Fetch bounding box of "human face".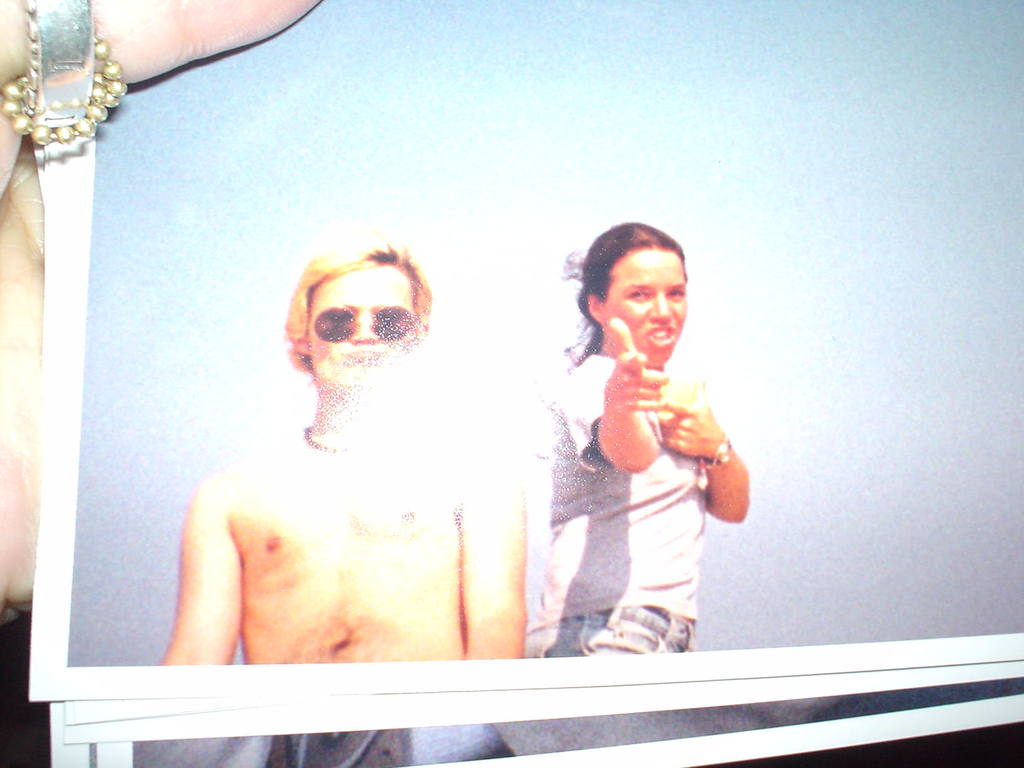
Bbox: <bbox>609, 253, 683, 359</bbox>.
